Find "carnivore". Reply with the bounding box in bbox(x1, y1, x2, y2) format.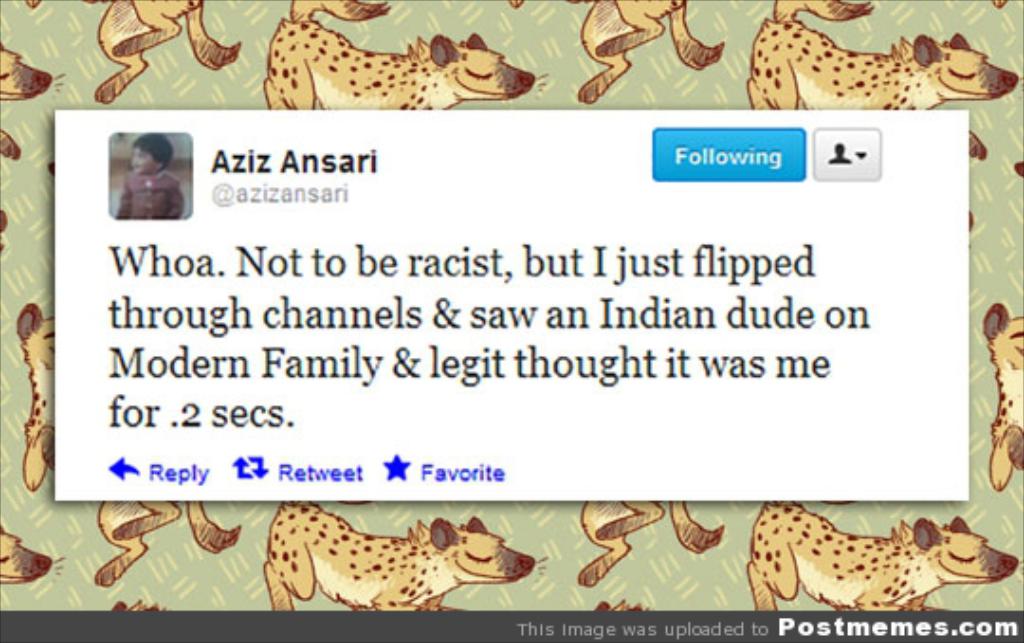
bbox(745, 503, 1018, 607).
